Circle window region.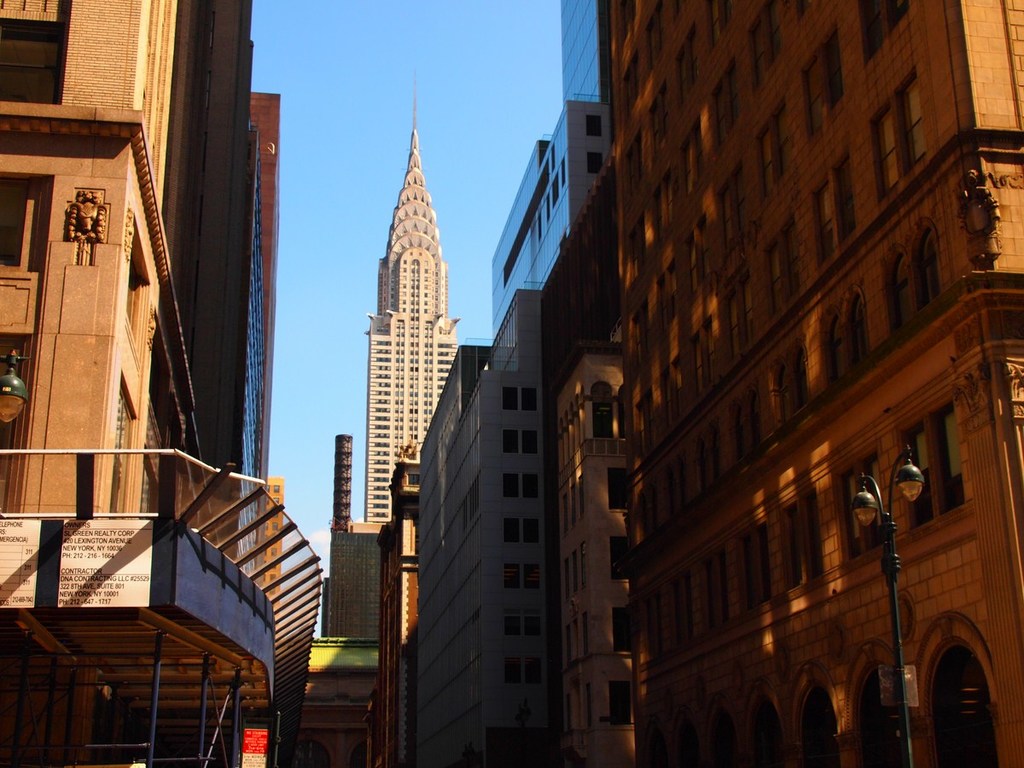
Region: 520 429 538 457.
